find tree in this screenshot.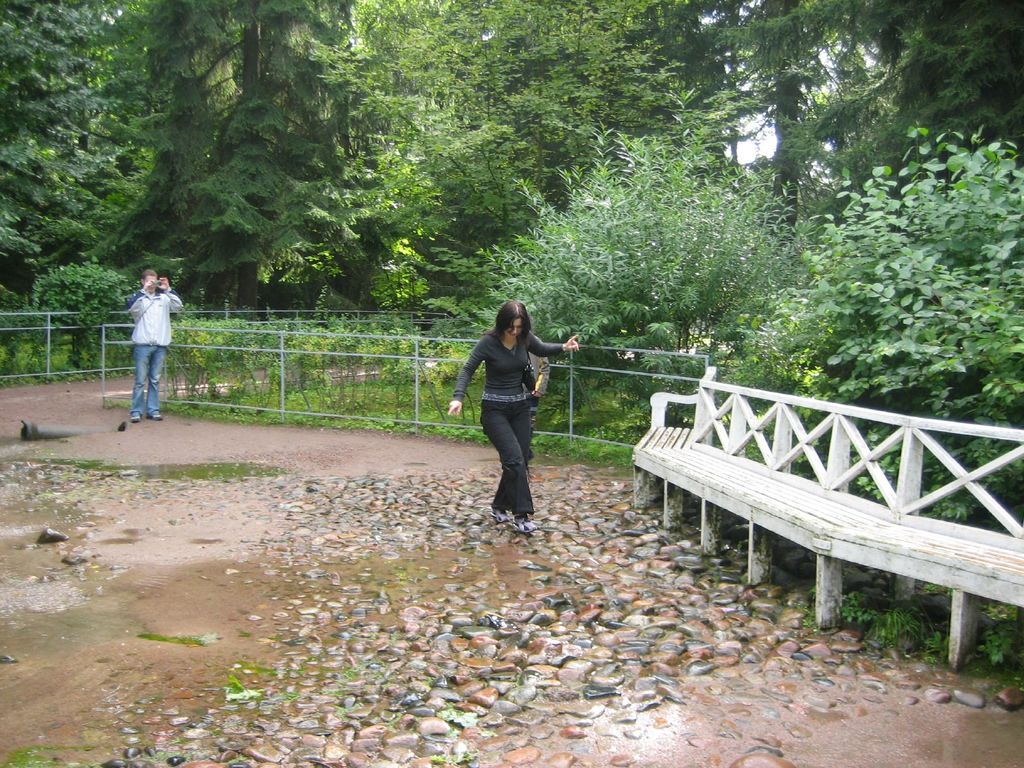
The bounding box for tree is rect(115, 0, 378, 317).
